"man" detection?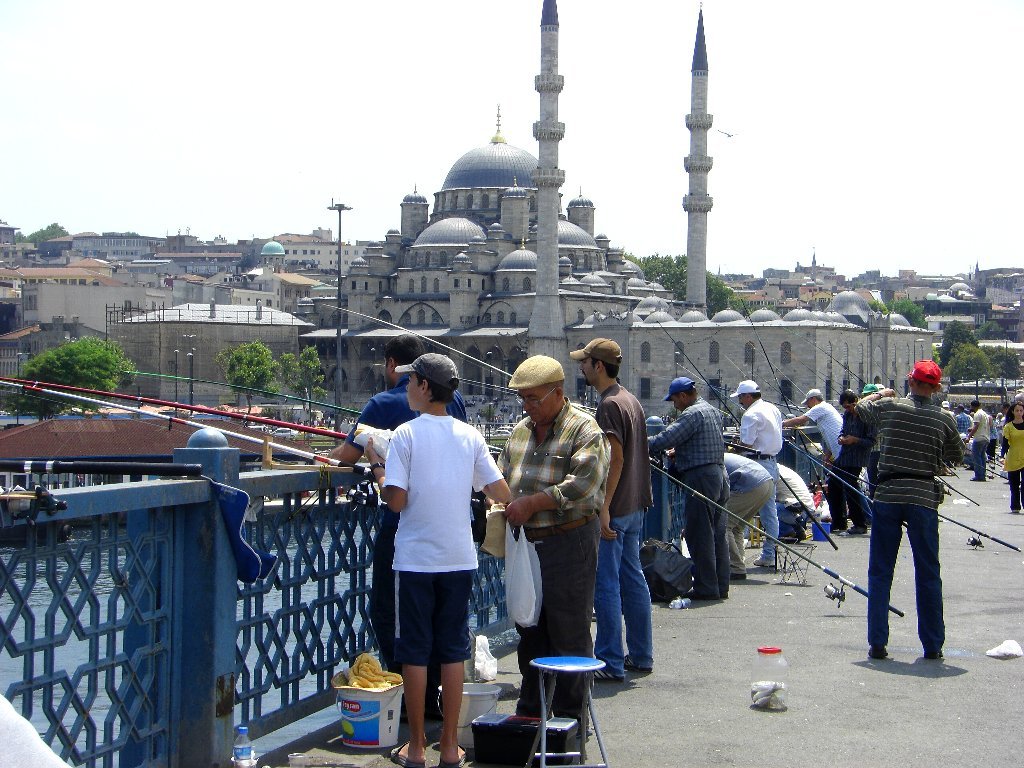
948,398,995,485
